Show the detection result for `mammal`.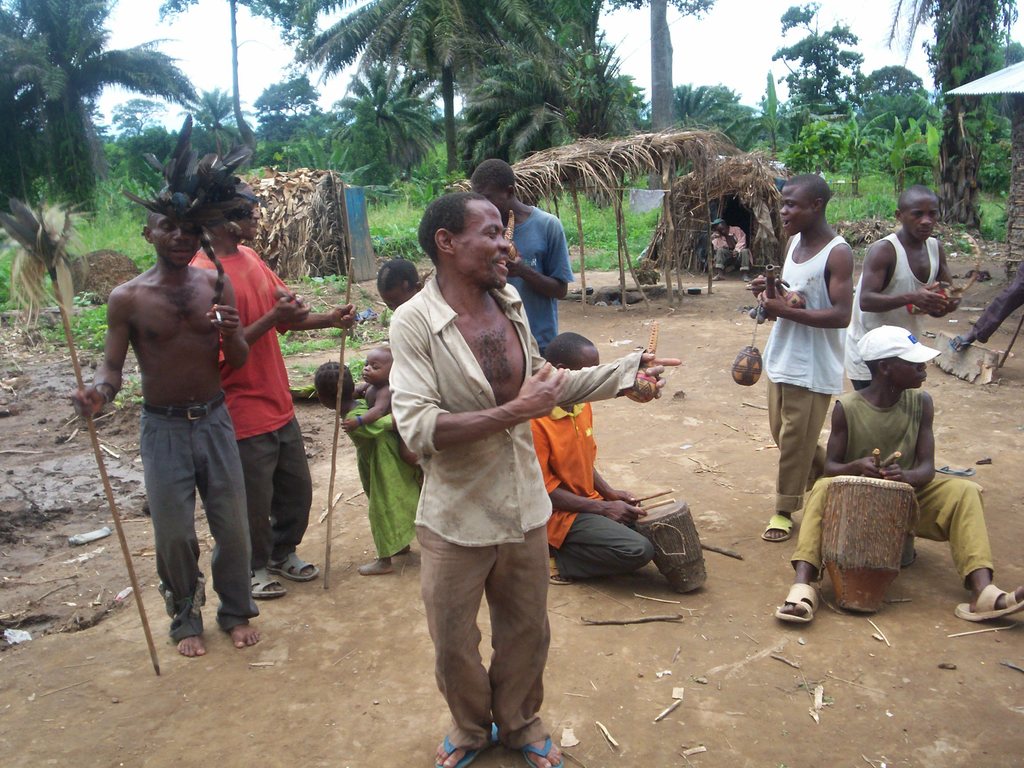
box=[774, 326, 1023, 623].
